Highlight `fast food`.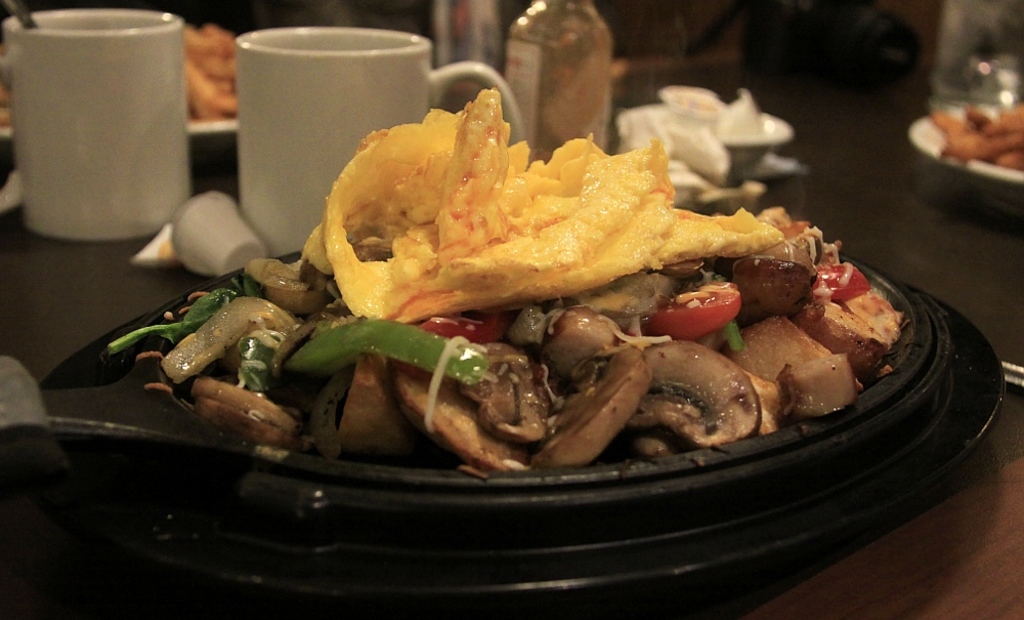
Highlighted region: select_region(109, 84, 898, 468).
